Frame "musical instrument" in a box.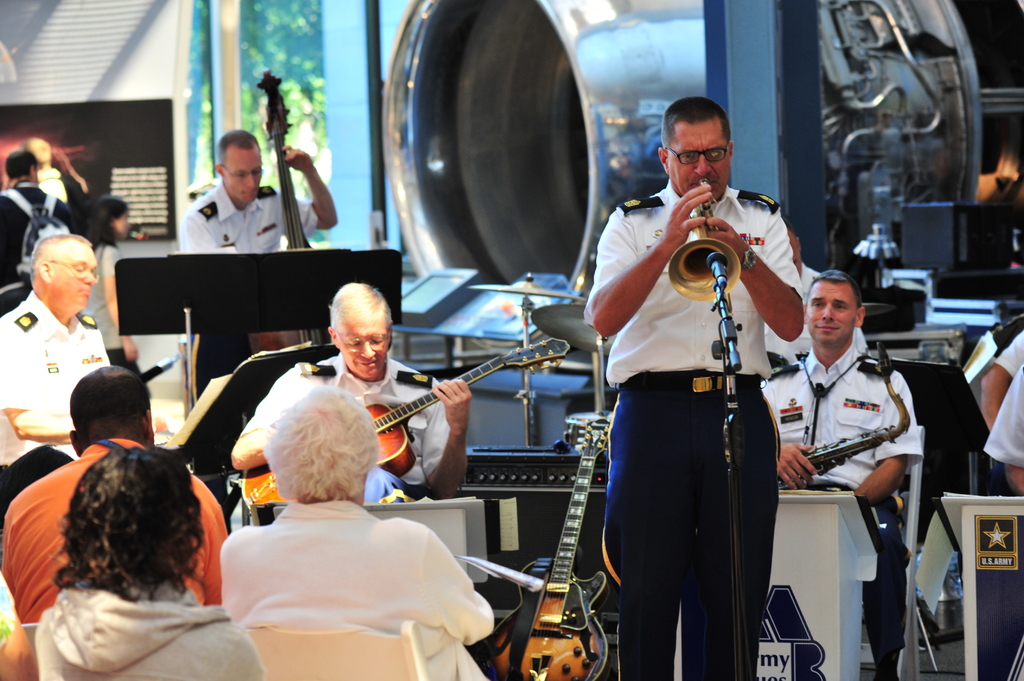
467:275:586:312.
